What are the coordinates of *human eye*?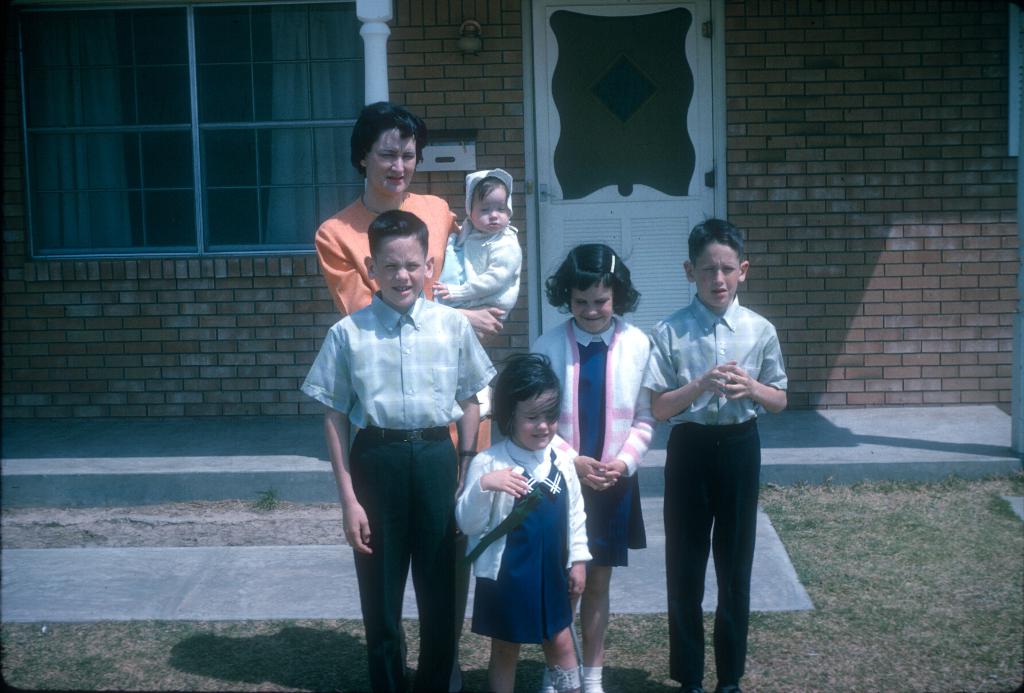
(497,206,506,213).
